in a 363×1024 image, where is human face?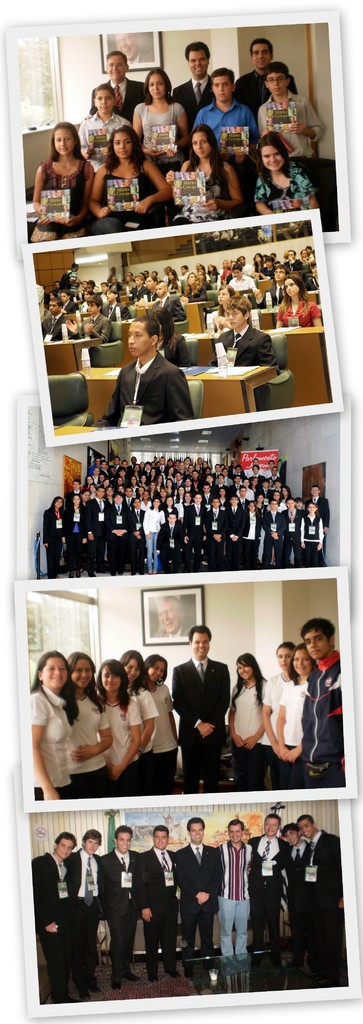
x1=252, y1=42, x2=270, y2=70.
